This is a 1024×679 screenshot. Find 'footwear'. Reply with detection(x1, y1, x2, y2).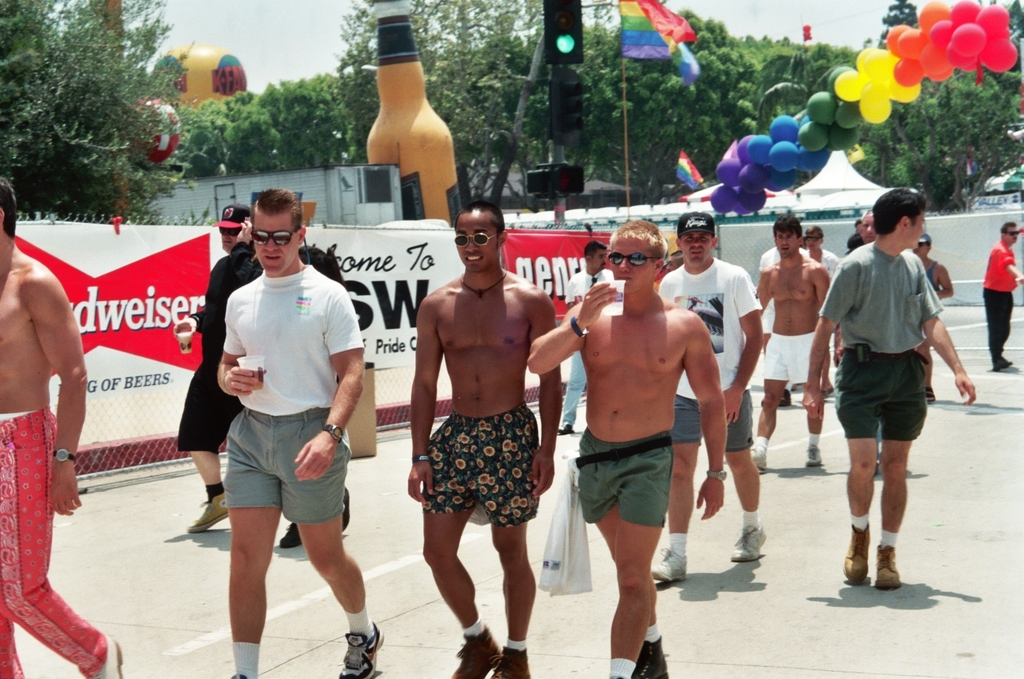
detection(880, 544, 904, 588).
